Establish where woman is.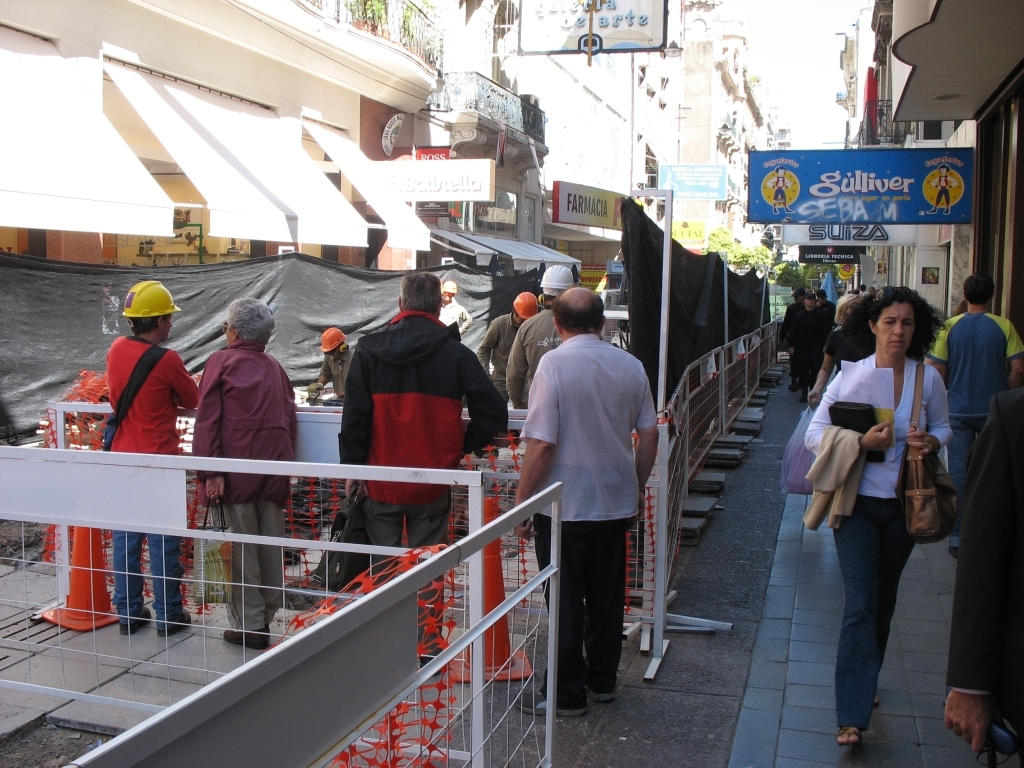
Established at bbox=(804, 263, 960, 754).
